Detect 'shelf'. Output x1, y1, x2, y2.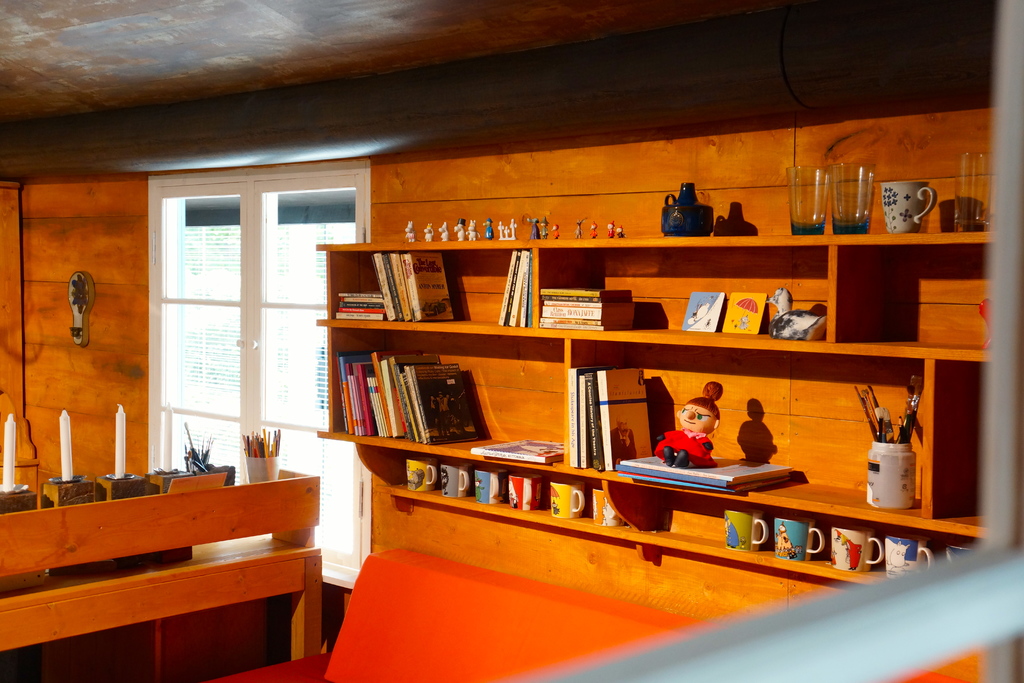
283, 151, 970, 615.
